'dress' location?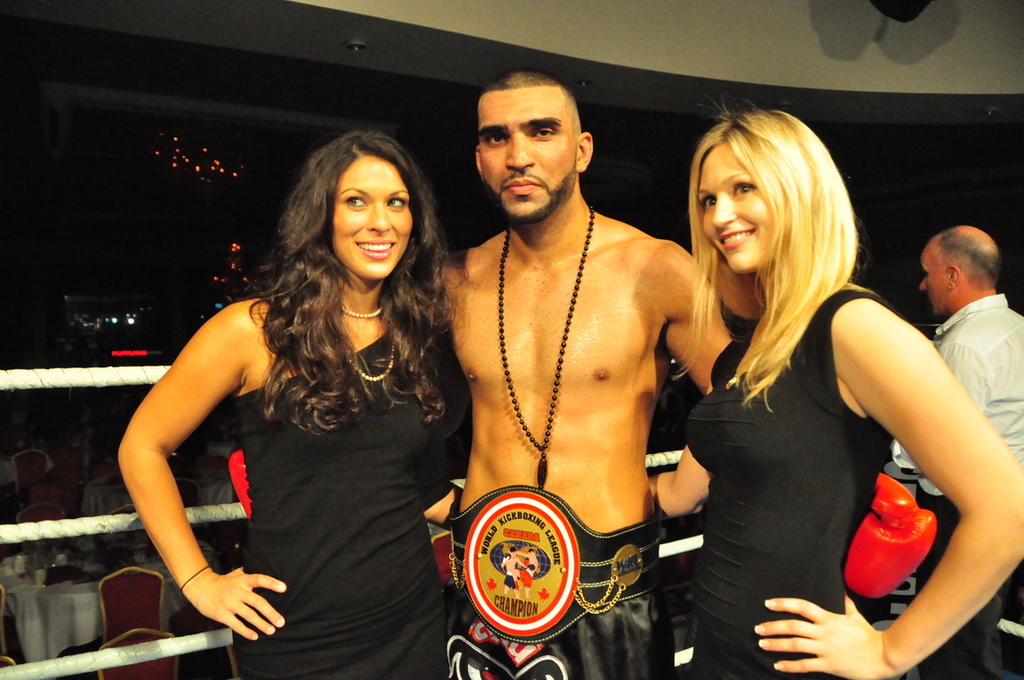
<region>228, 322, 451, 679</region>
